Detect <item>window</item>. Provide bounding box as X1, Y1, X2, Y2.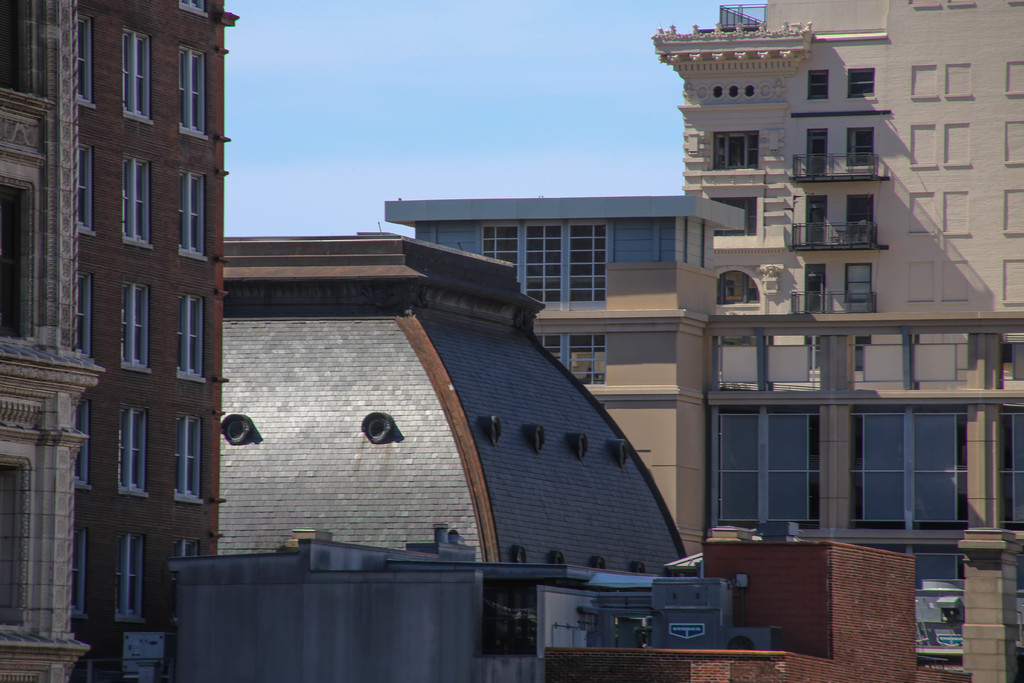
716, 409, 817, 528.
